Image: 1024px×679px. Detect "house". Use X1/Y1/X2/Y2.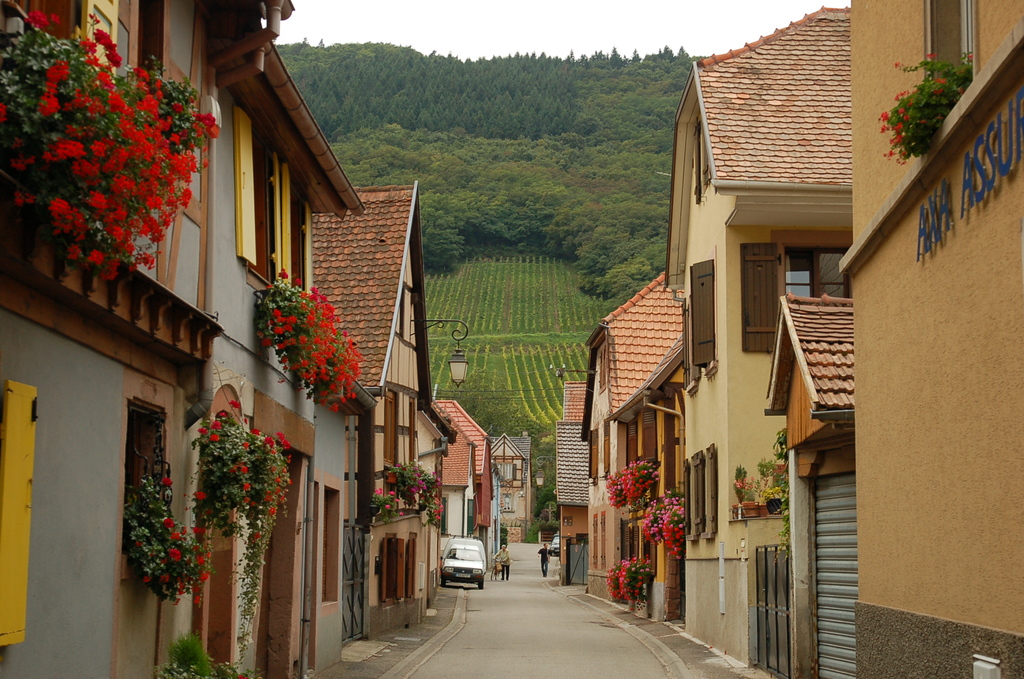
0/0/512/678.
